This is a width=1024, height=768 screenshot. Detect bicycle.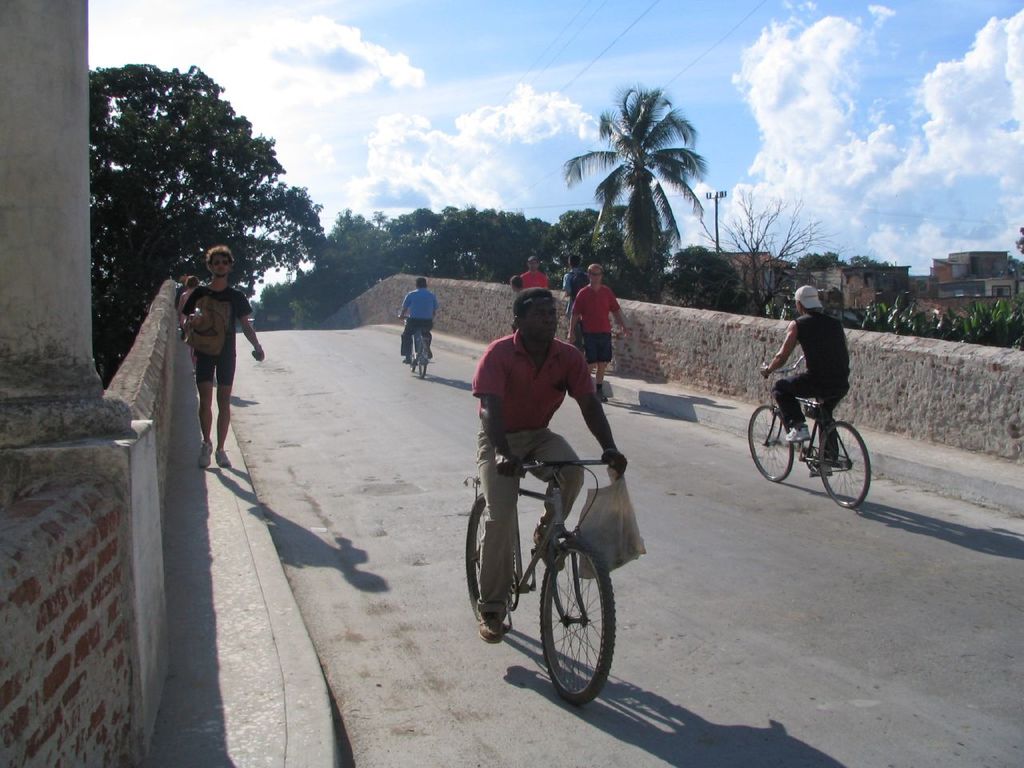
crop(758, 375, 870, 502).
